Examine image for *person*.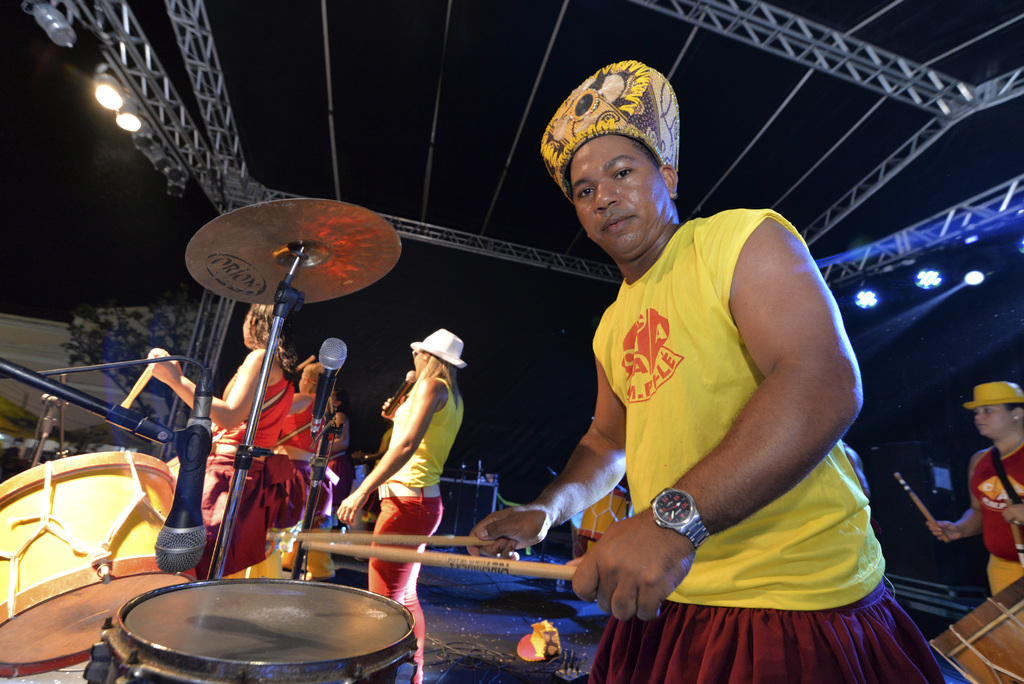
Examination result: l=147, t=300, r=298, b=578.
